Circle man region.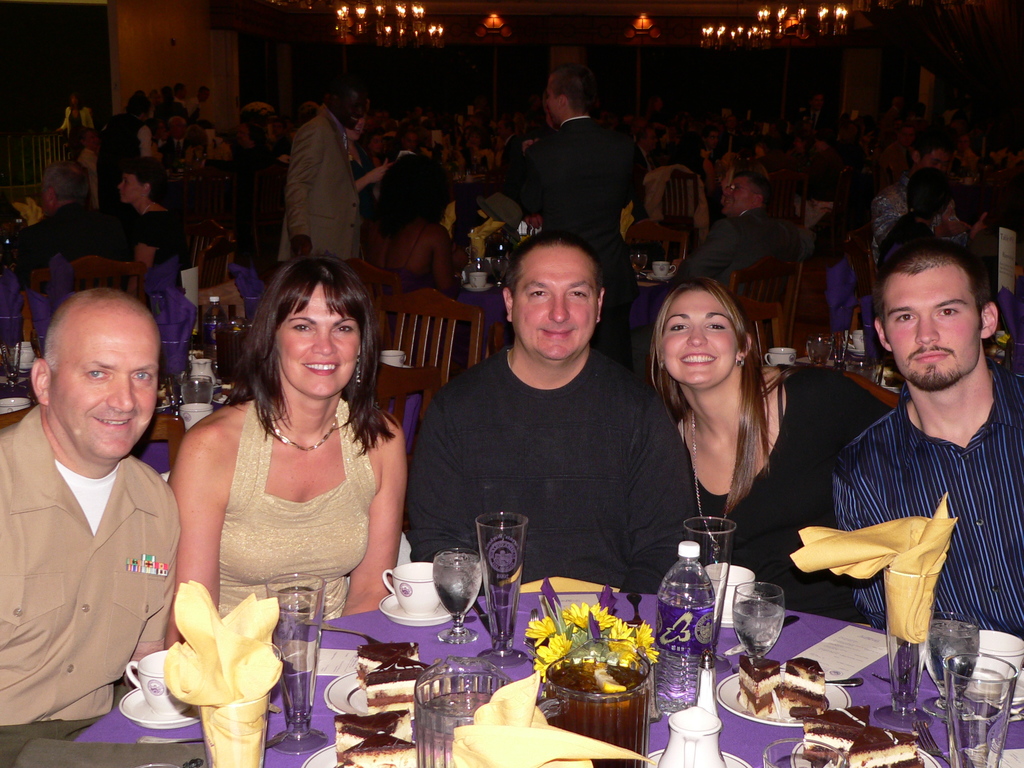
Region: region(800, 214, 1018, 702).
